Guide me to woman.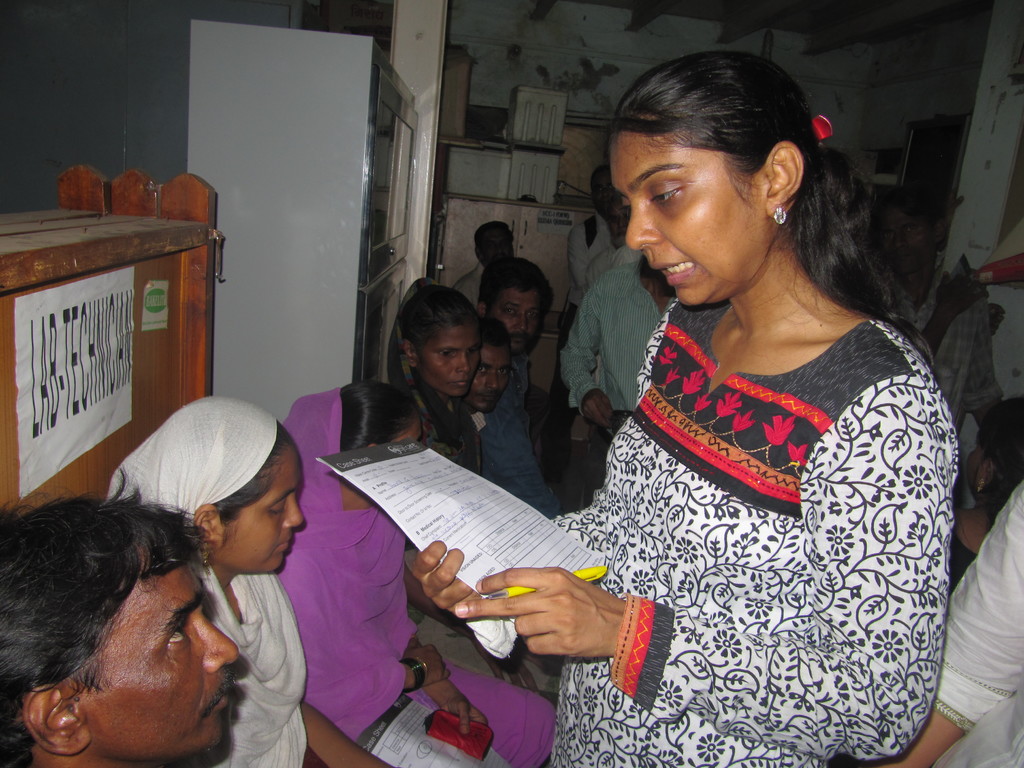
Guidance: bbox=(394, 274, 481, 481).
